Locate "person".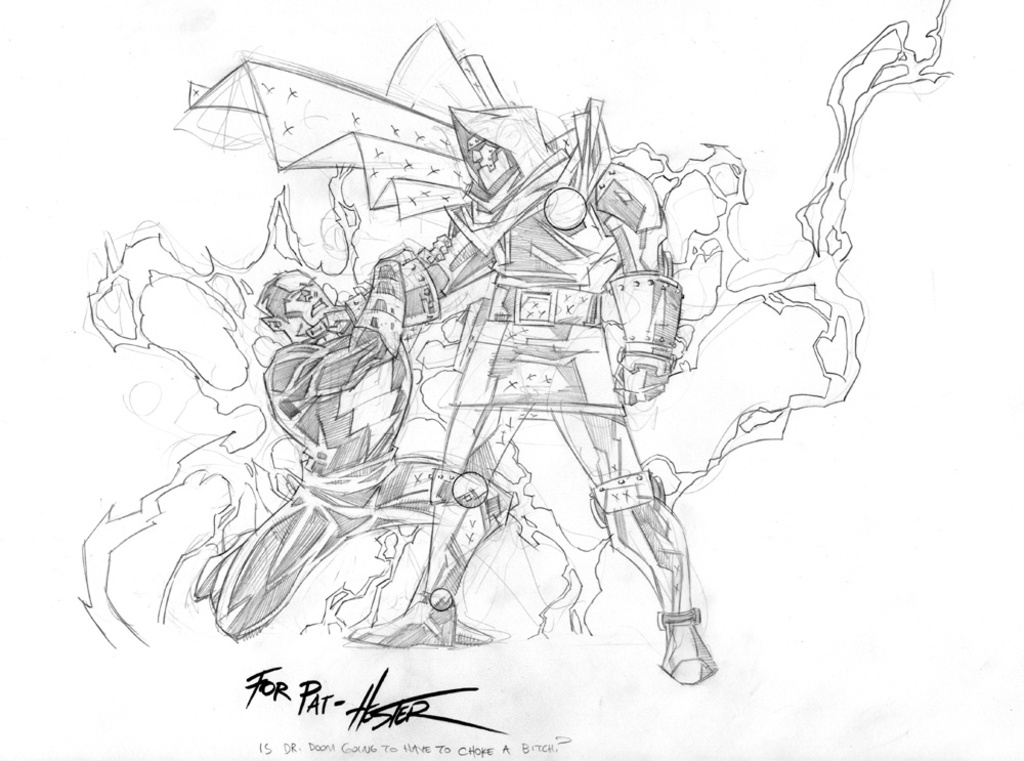
Bounding box: 191:230:513:646.
